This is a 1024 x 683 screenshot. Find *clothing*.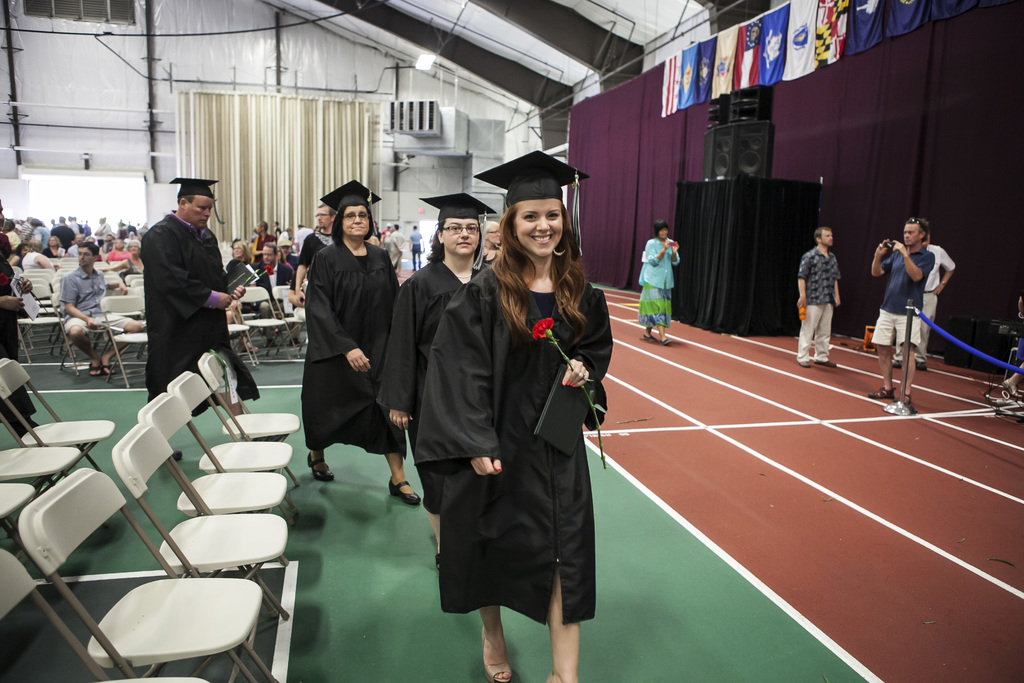
Bounding box: 371:258:480:514.
